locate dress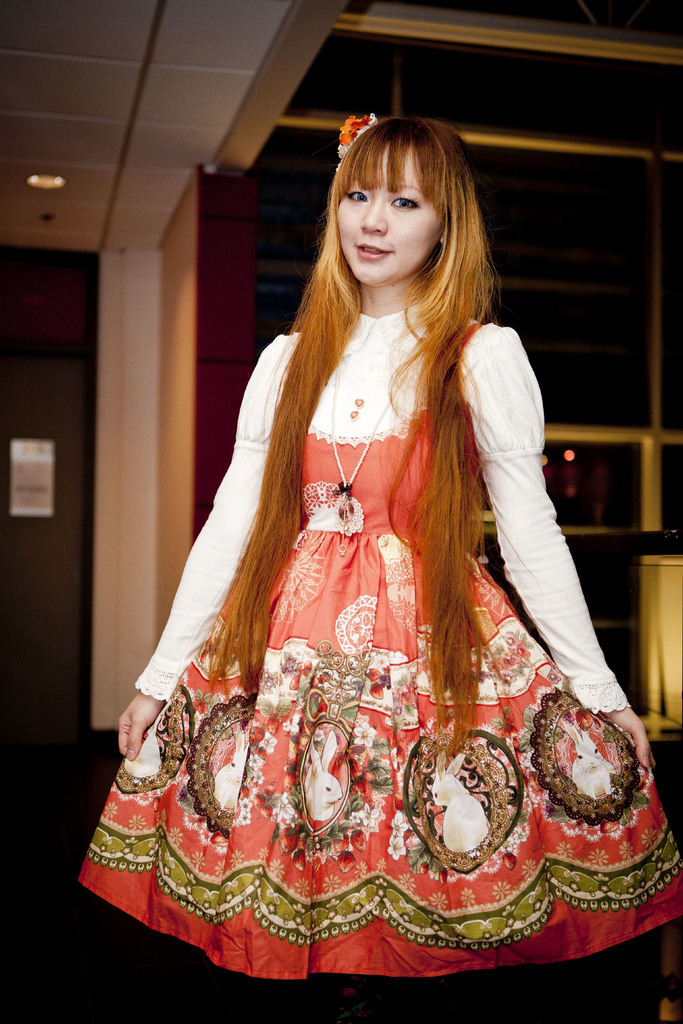
locate(78, 309, 682, 979)
